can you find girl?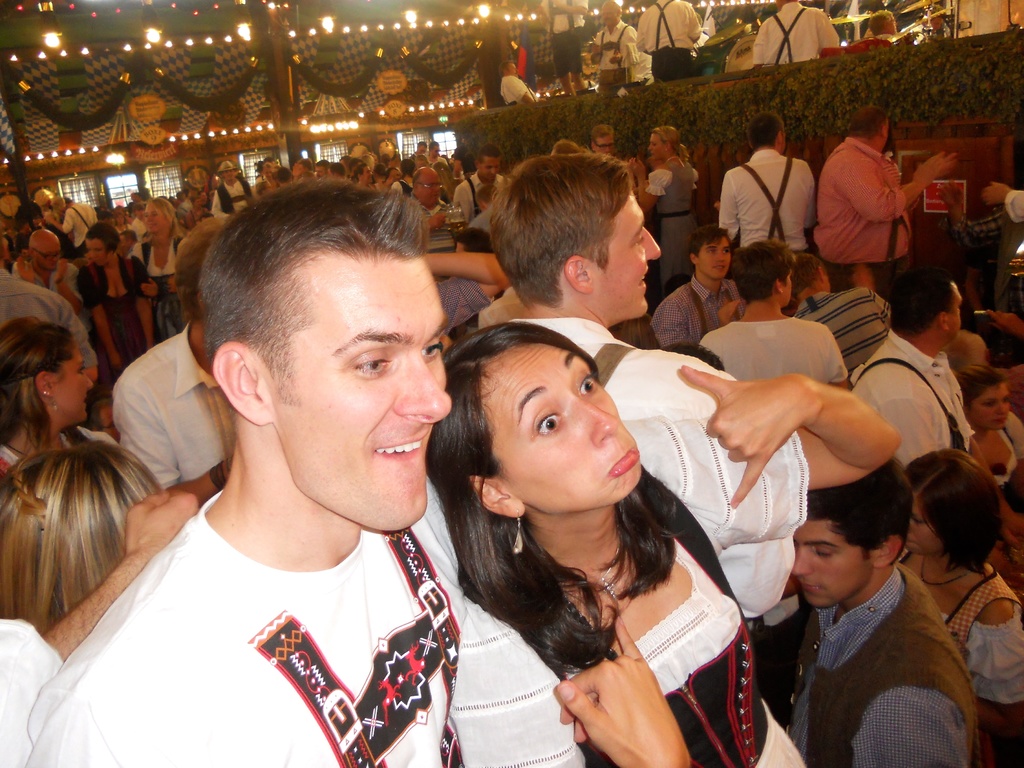
Yes, bounding box: x1=129 y1=198 x2=188 y2=346.
